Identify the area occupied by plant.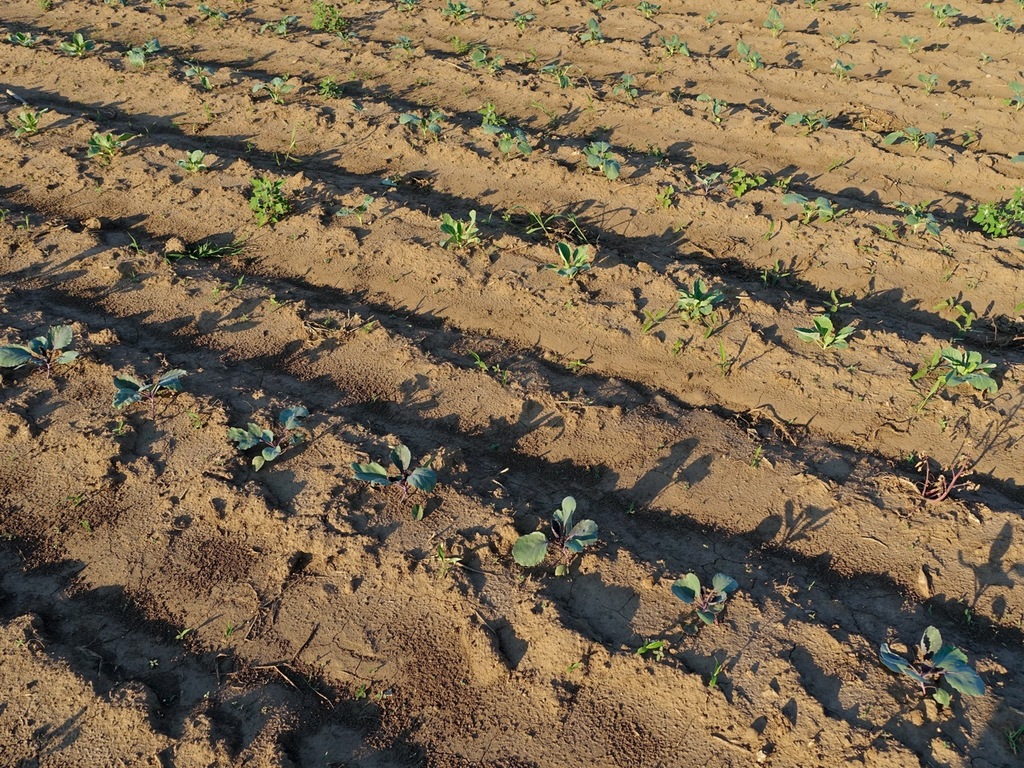
Area: <box>435,211,477,251</box>.
